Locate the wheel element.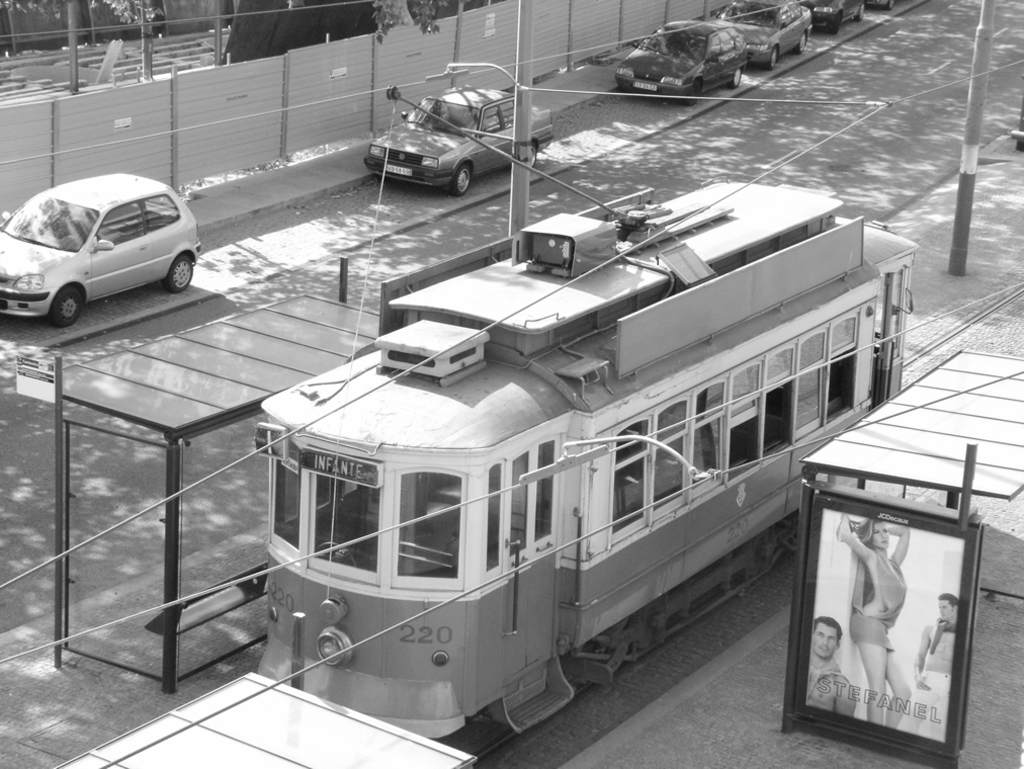
Element bbox: bbox(857, 9, 869, 24).
